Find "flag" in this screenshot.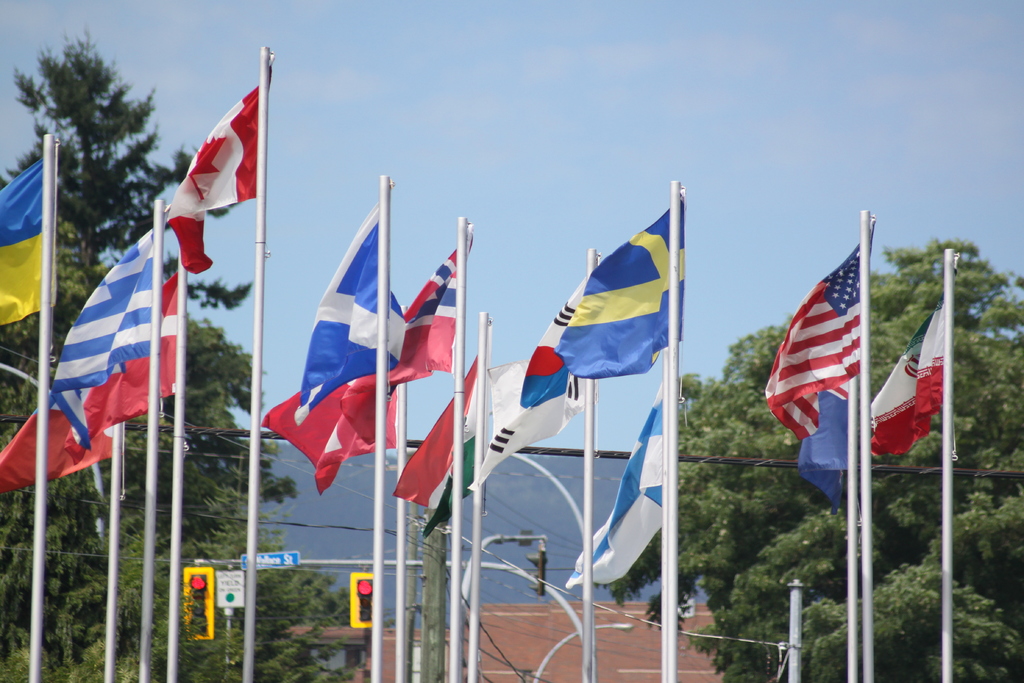
The bounding box for "flag" is (567,384,668,584).
